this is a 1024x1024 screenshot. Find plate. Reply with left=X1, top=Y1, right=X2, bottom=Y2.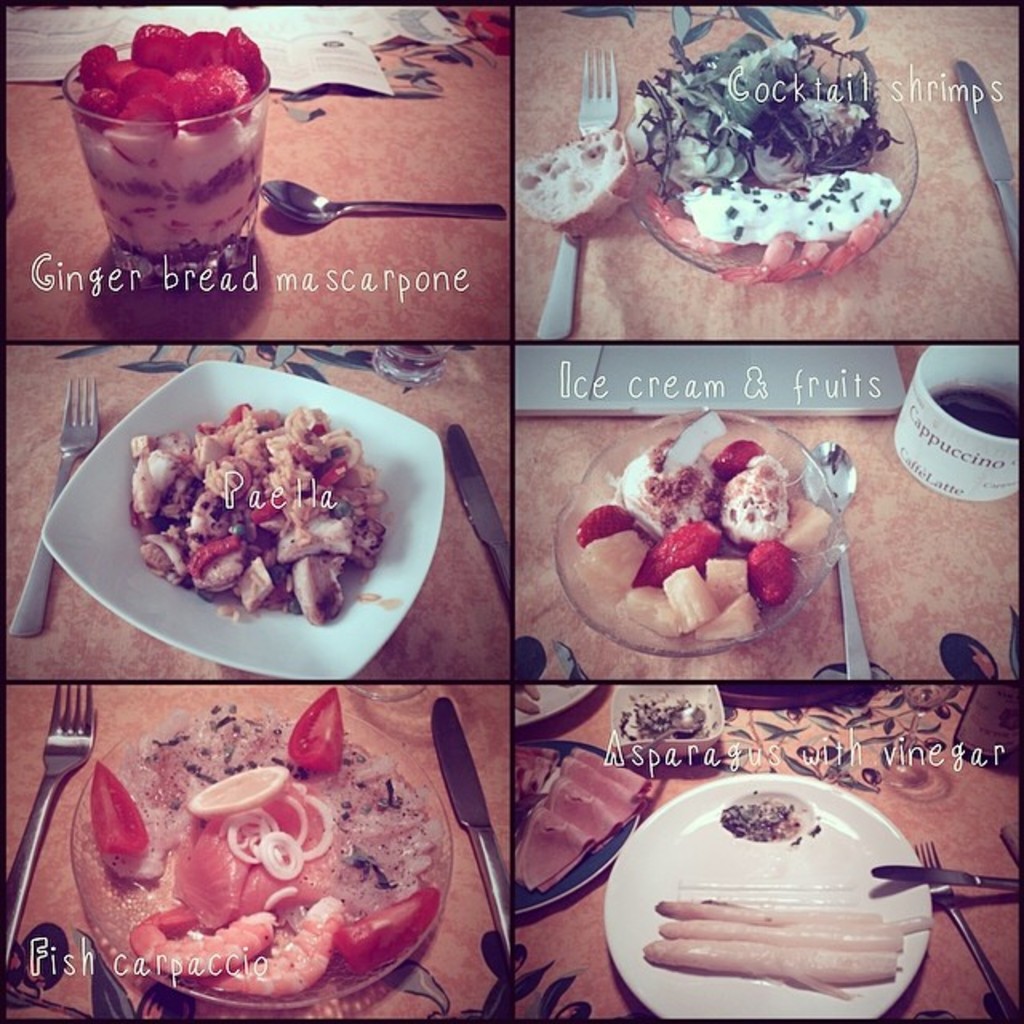
left=43, top=357, right=448, bottom=674.
